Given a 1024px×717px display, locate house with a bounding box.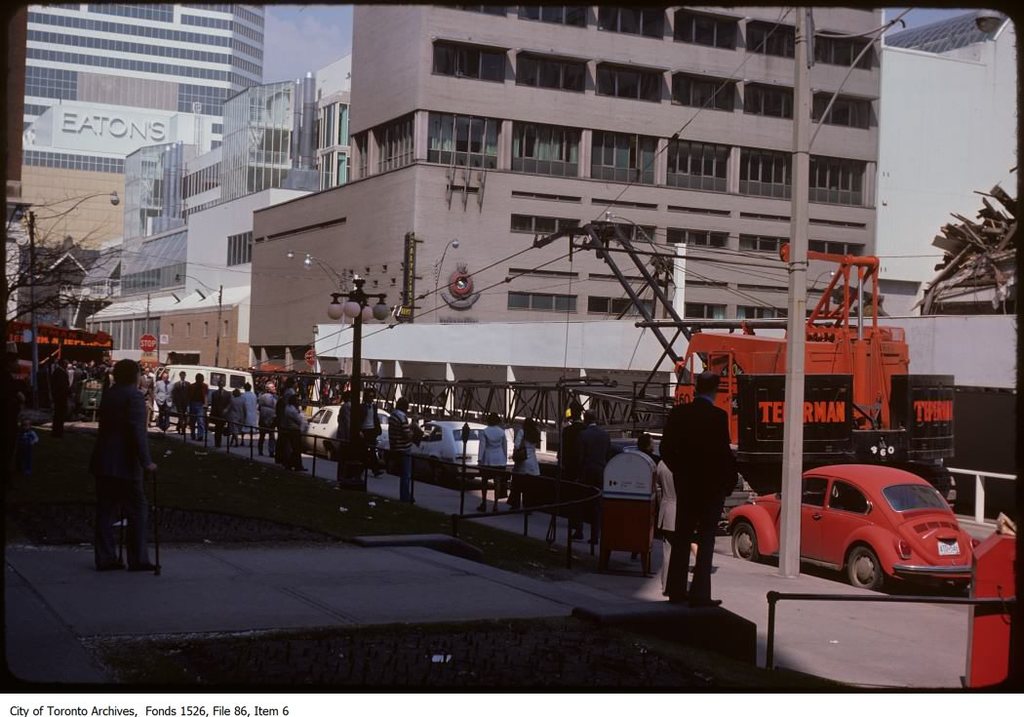
Located: [250,0,886,403].
